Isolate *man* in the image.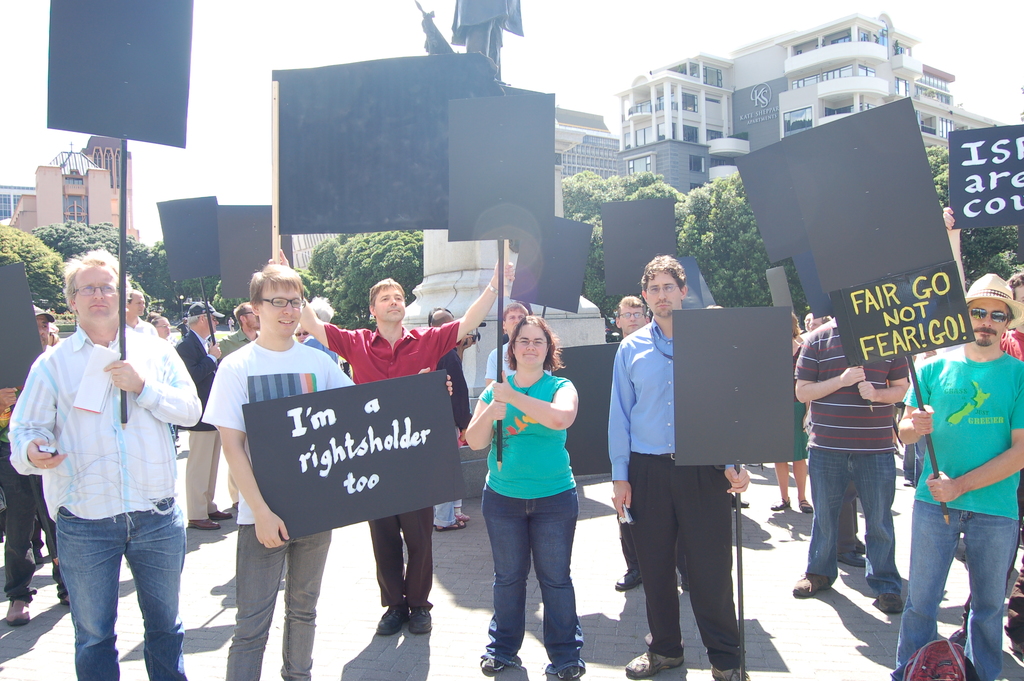
Isolated region: box(605, 252, 749, 680).
